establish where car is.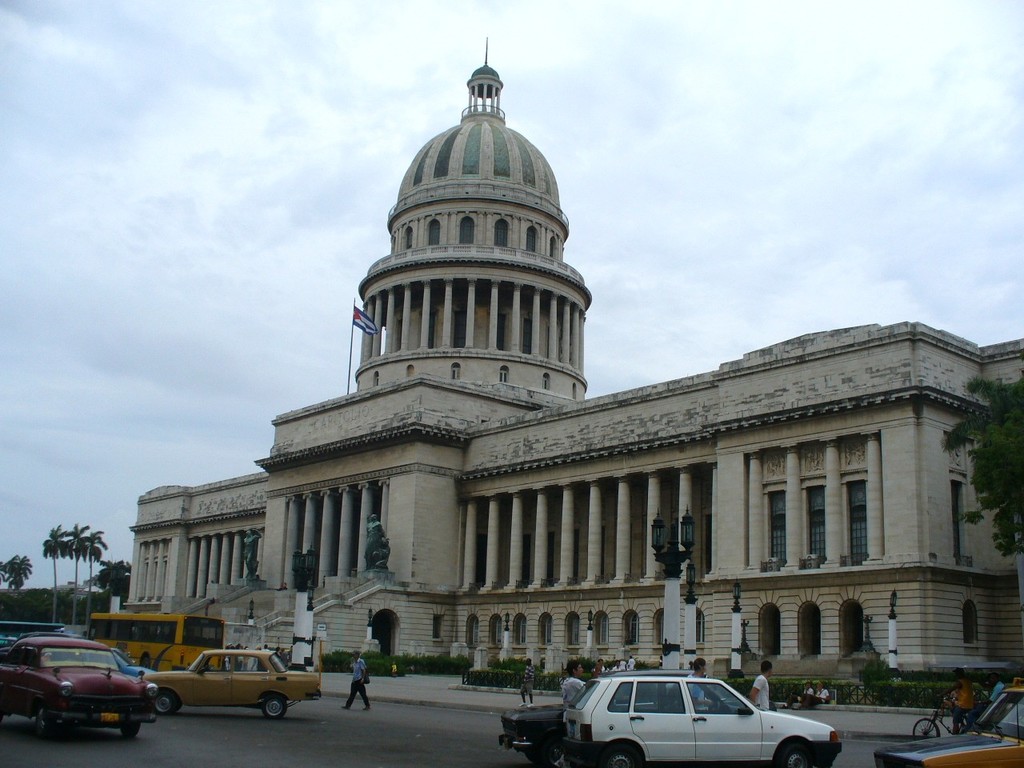
Established at <region>871, 682, 1023, 767</region>.
